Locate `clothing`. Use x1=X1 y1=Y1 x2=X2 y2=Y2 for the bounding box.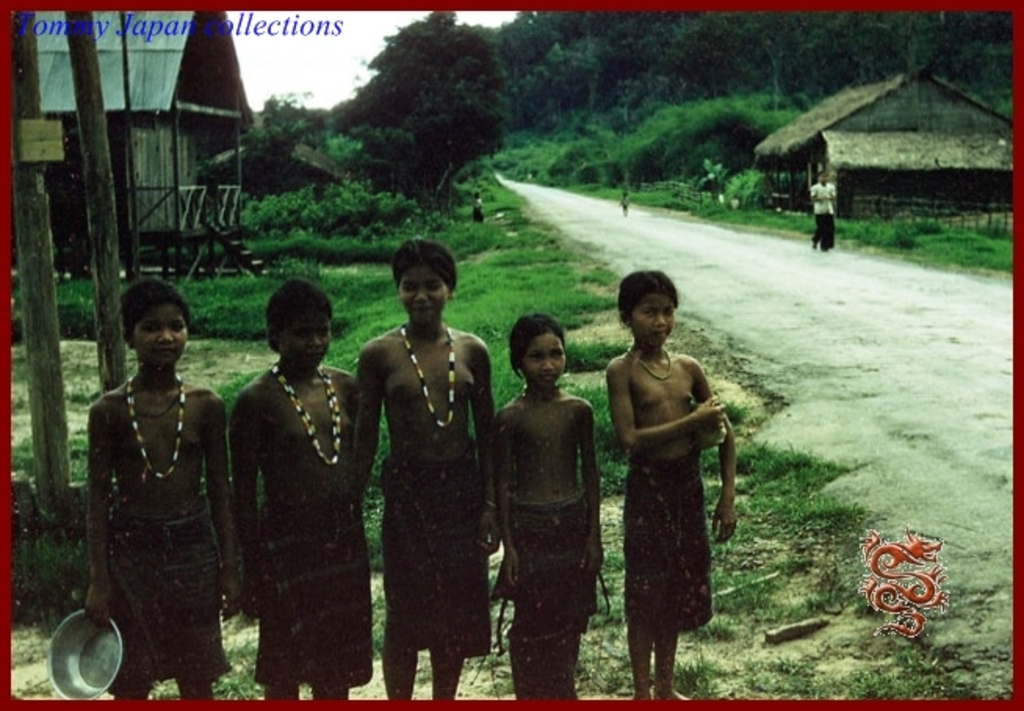
x1=377 y1=456 x2=492 y2=653.
